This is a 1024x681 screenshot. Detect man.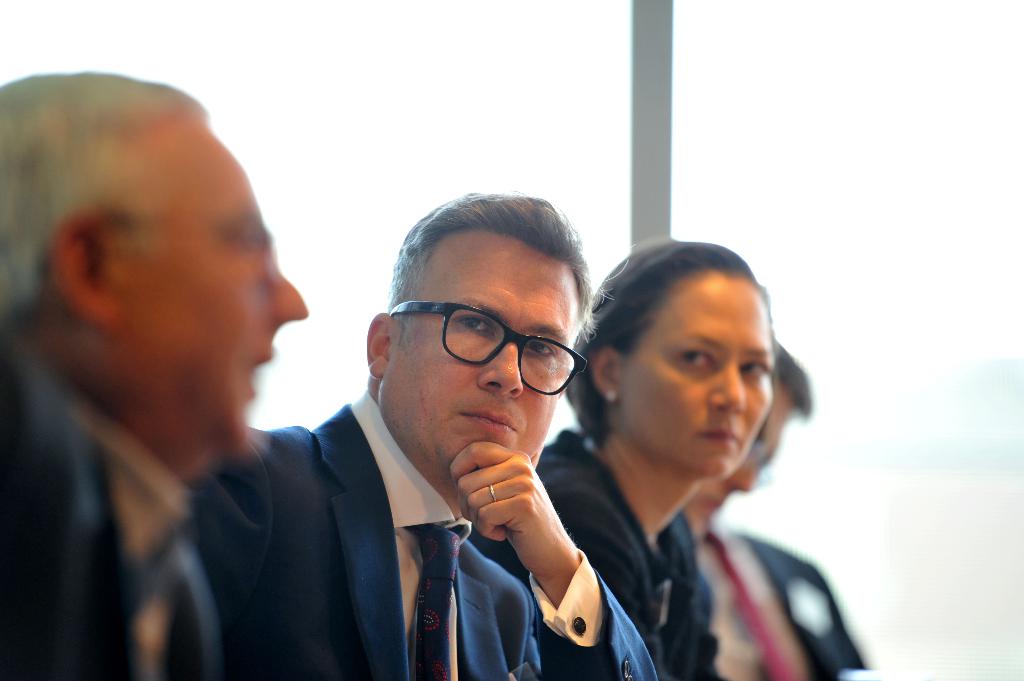
(680, 342, 863, 680).
